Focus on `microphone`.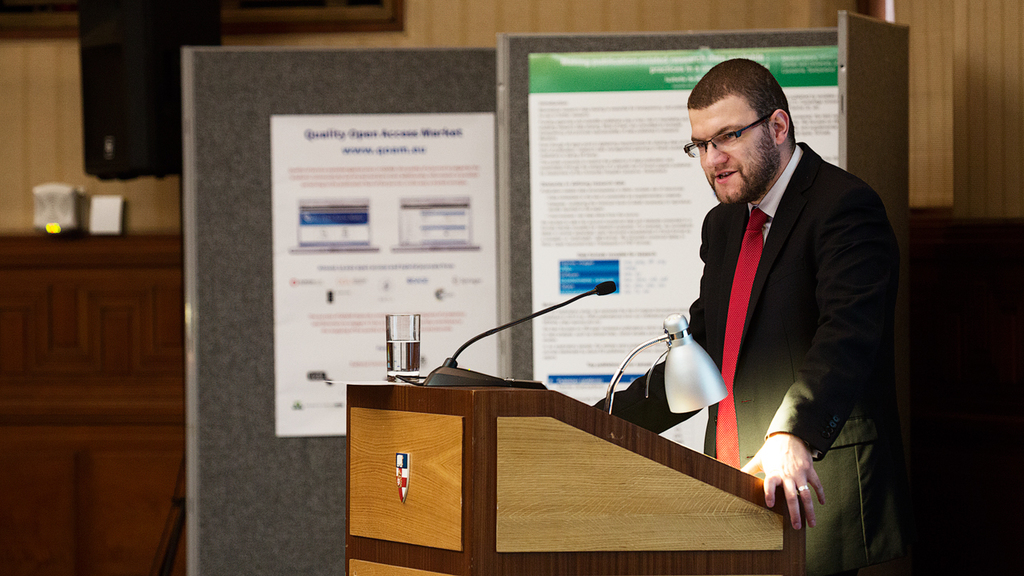
Focused at [left=597, top=281, right=618, bottom=298].
